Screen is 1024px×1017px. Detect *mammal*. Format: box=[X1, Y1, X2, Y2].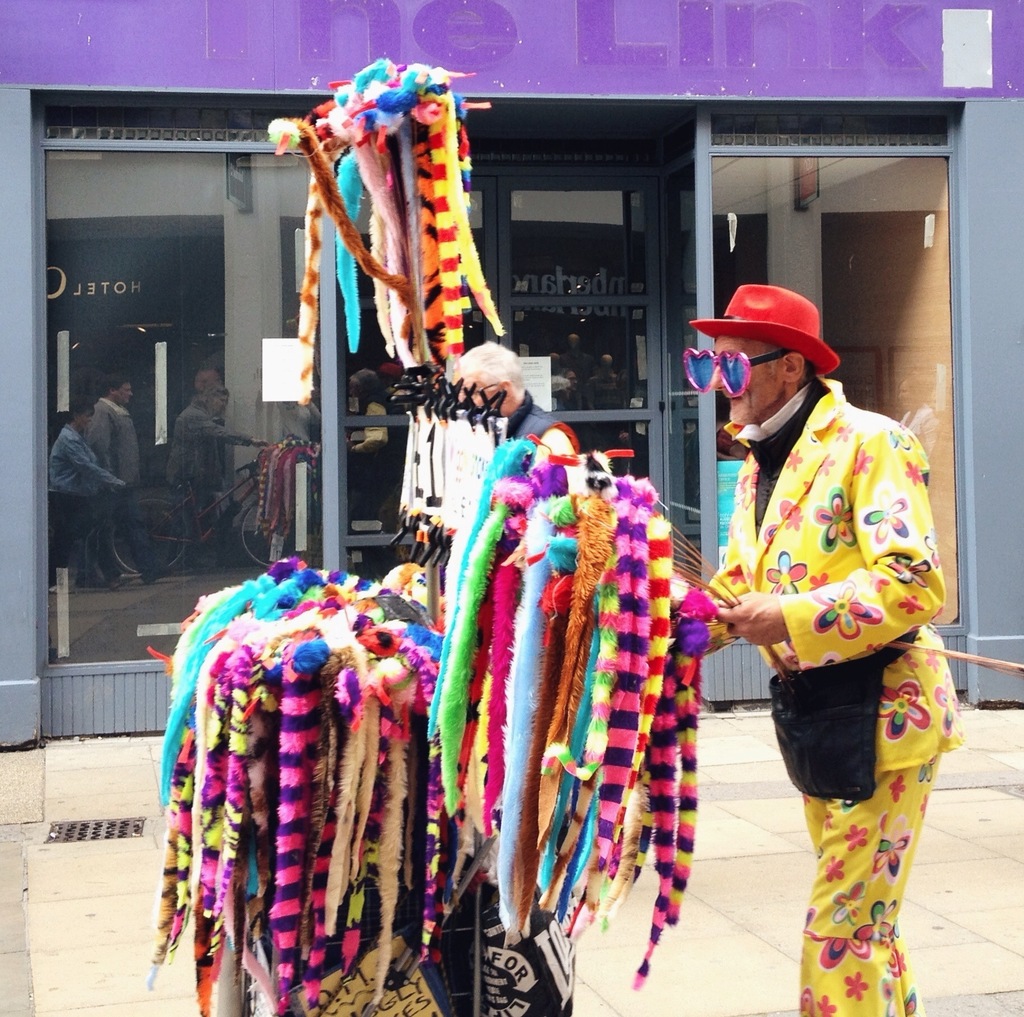
box=[680, 276, 962, 950].
